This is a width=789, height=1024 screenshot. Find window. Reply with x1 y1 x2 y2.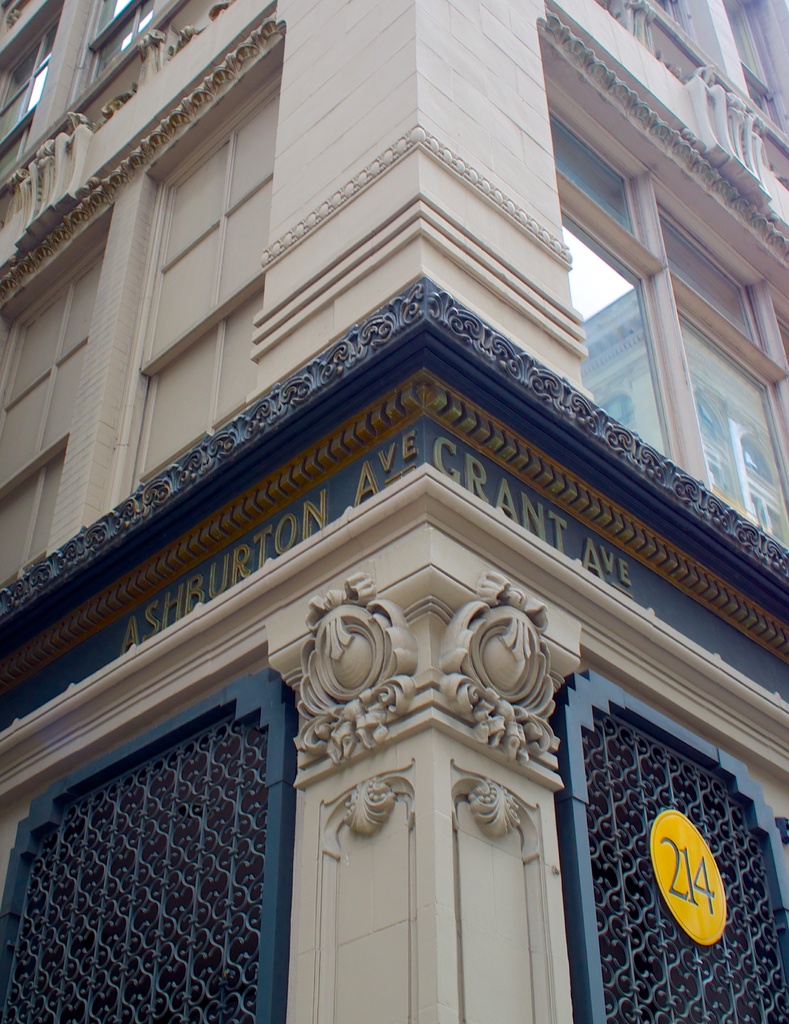
548 87 788 548.
